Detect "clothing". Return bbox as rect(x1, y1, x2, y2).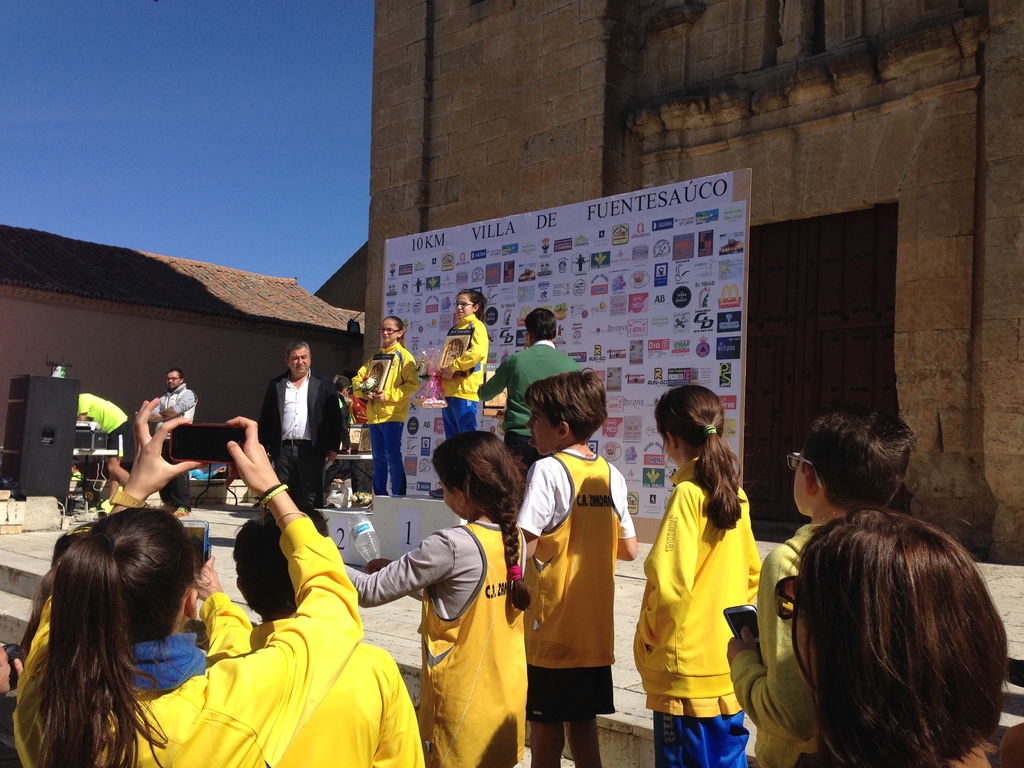
rect(434, 313, 487, 442).
